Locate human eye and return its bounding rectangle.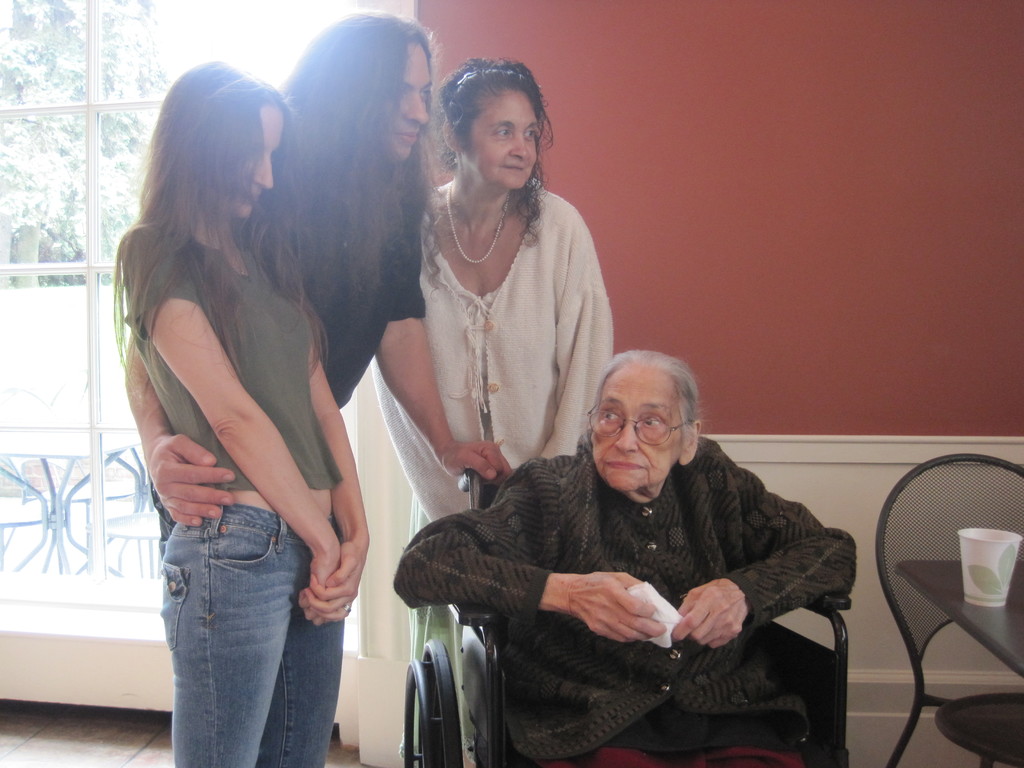
box=[644, 413, 669, 435].
